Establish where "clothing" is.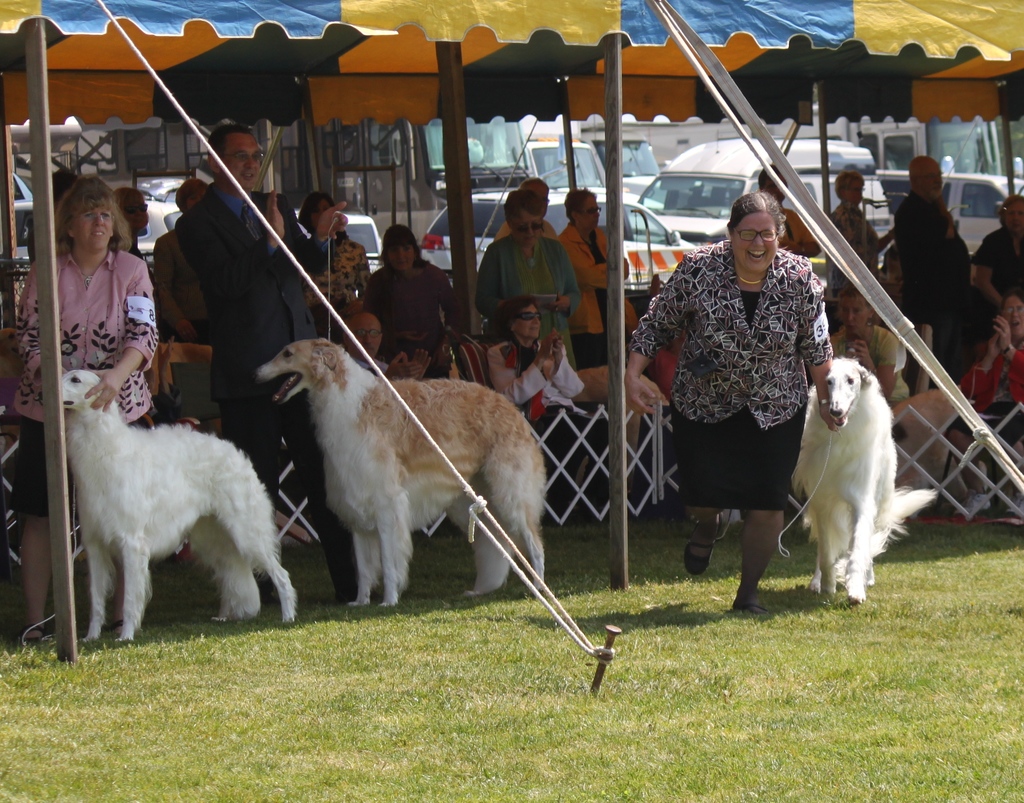
Established at box=[477, 229, 582, 370].
